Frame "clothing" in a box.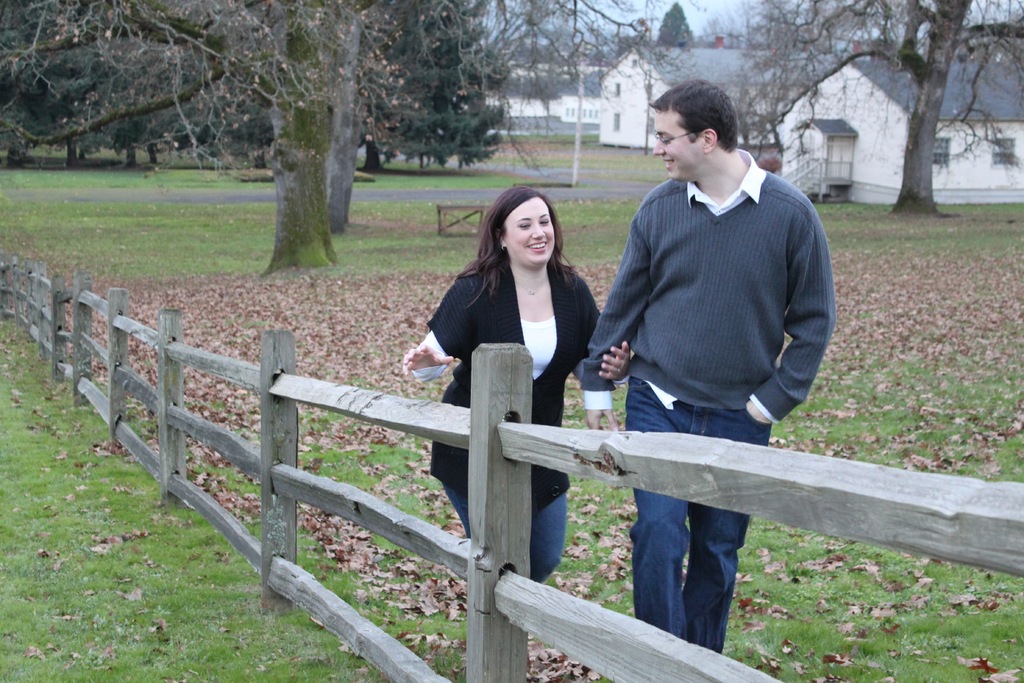
locate(433, 250, 612, 523).
